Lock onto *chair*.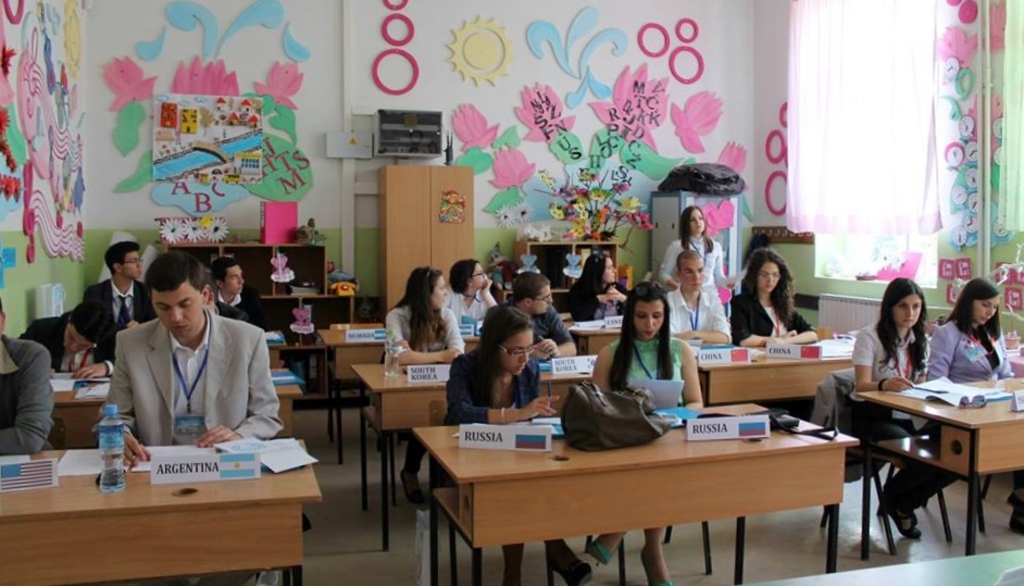
Locked: box(585, 520, 715, 585).
